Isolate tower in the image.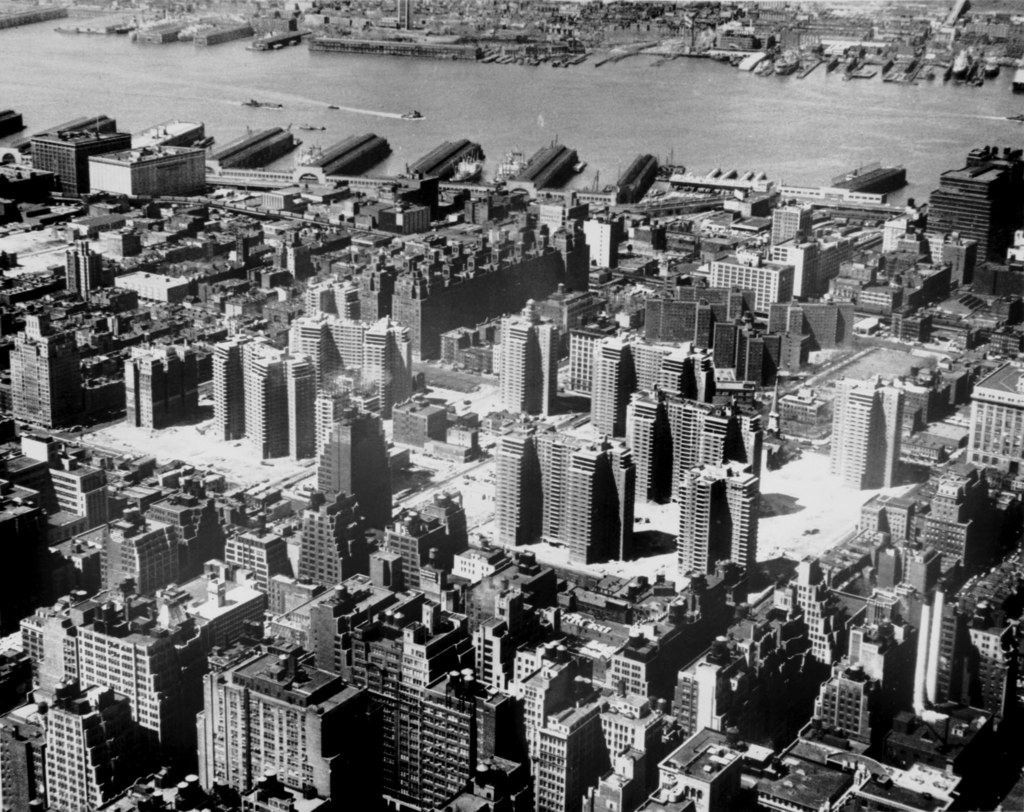
Isolated region: 570 329 662 441.
